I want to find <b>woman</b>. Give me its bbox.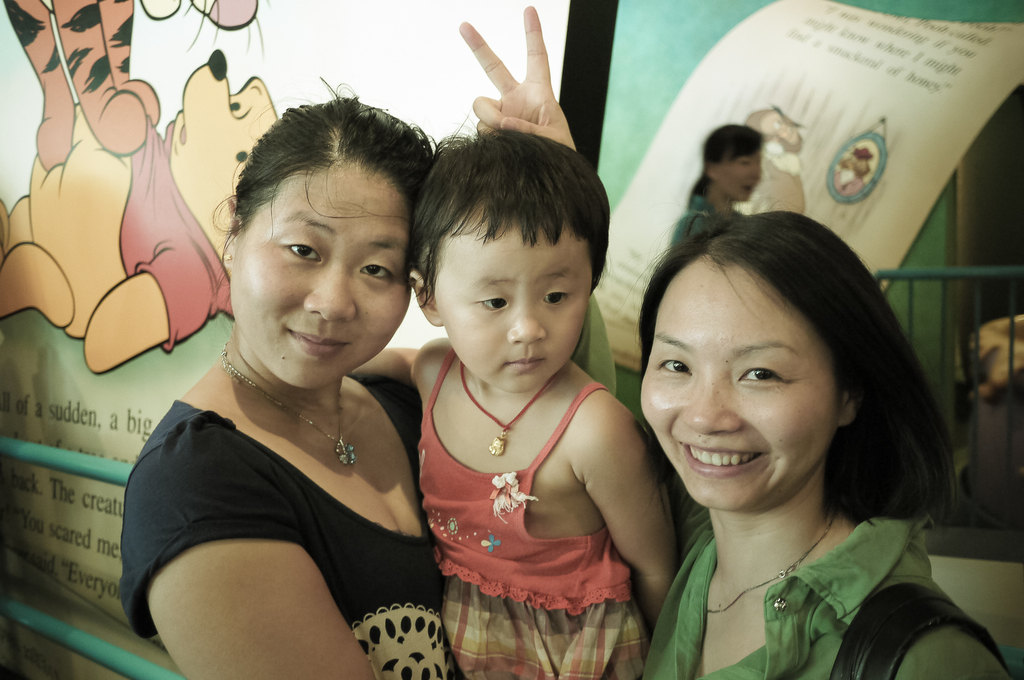
(665,123,769,250).
